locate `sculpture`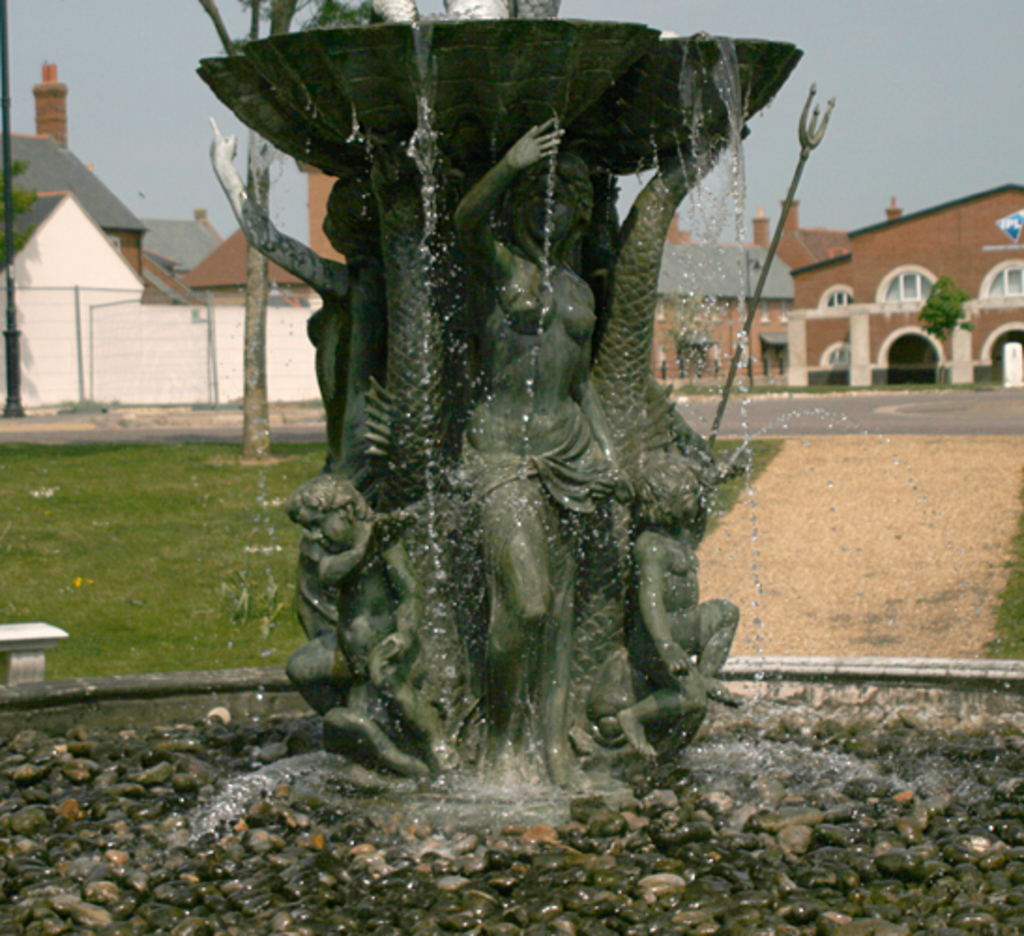
left=595, top=88, right=723, bottom=461
